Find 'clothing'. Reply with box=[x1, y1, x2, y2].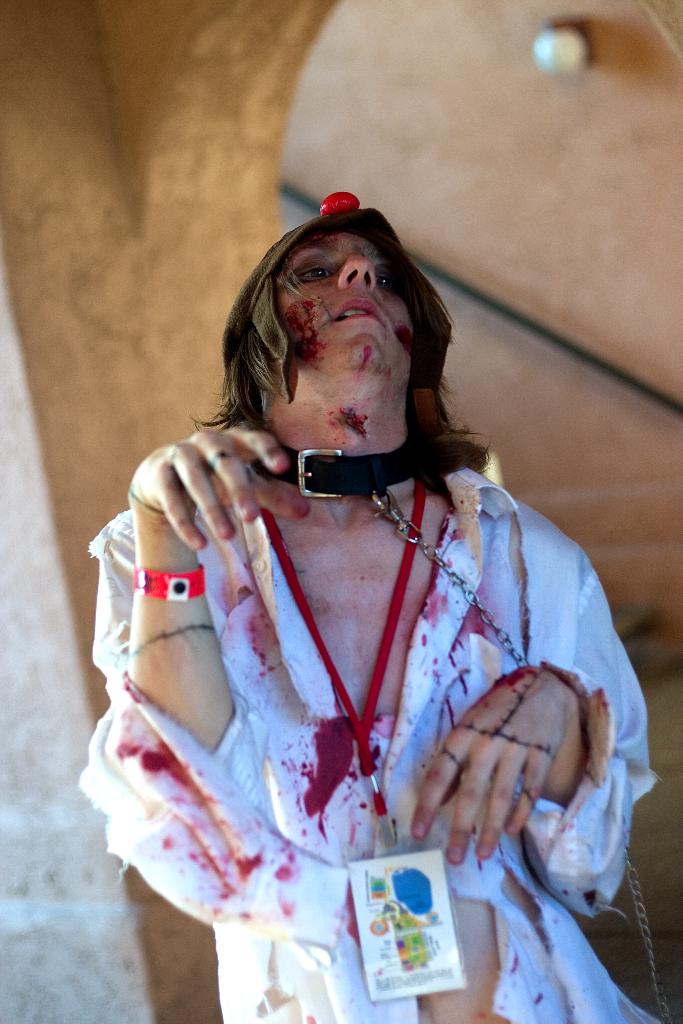
box=[77, 467, 664, 1023].
